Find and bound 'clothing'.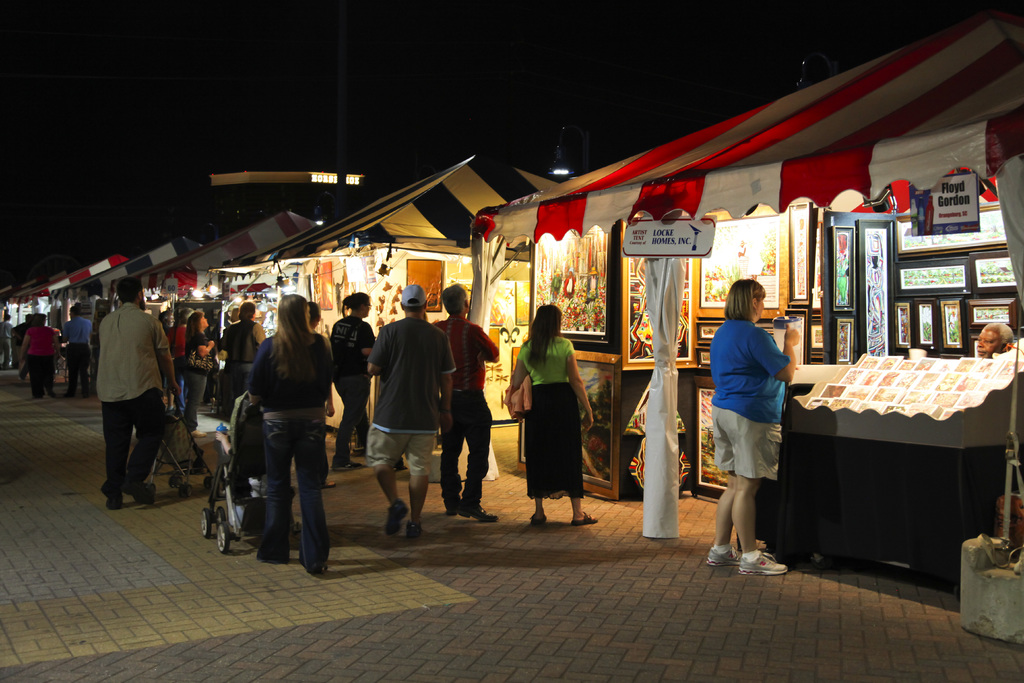
Bound: (246, 336, 336, 575).
